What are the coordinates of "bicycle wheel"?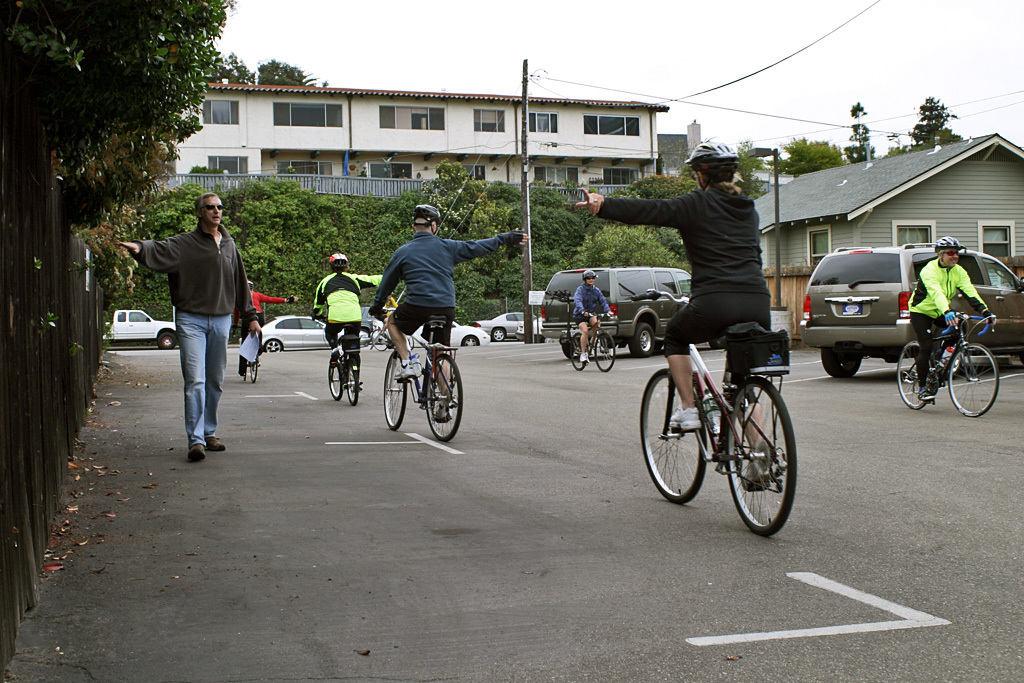
bbox=[635, 368, 709, 501].
